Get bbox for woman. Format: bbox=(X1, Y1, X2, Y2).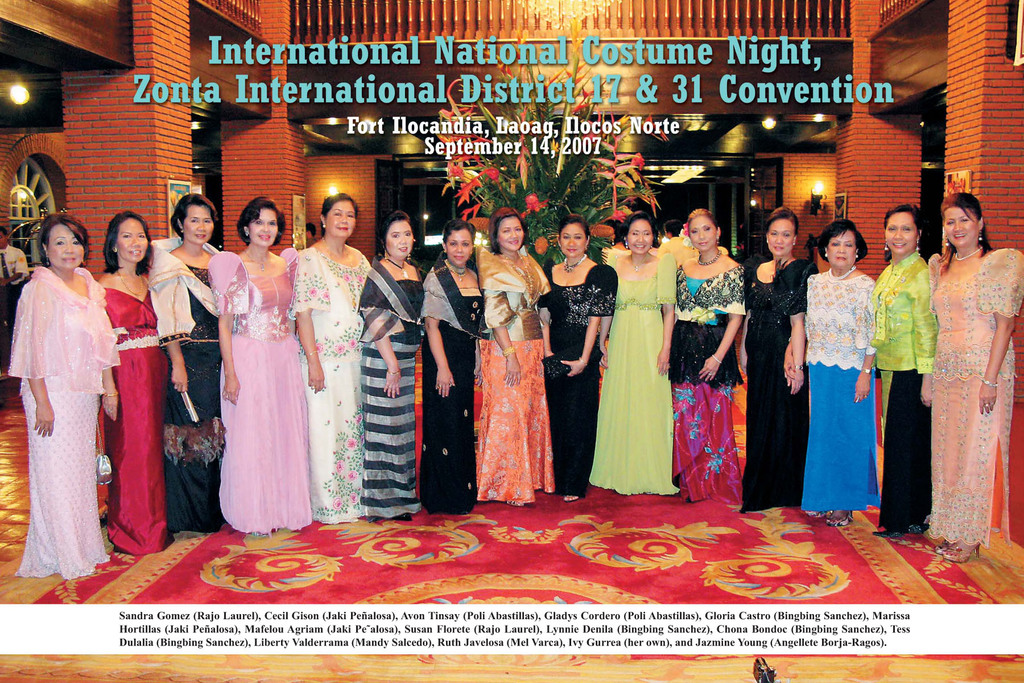
bbox=(325, 193, 369, 517).
